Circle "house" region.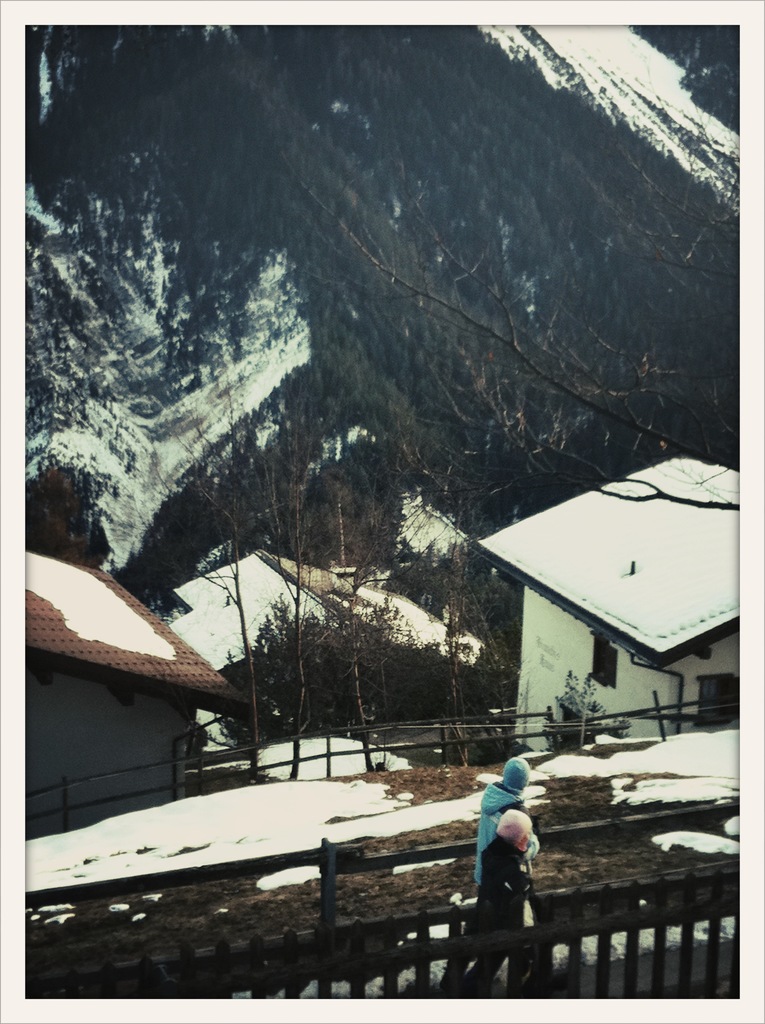
Region: [13, 552, 230, 841].
